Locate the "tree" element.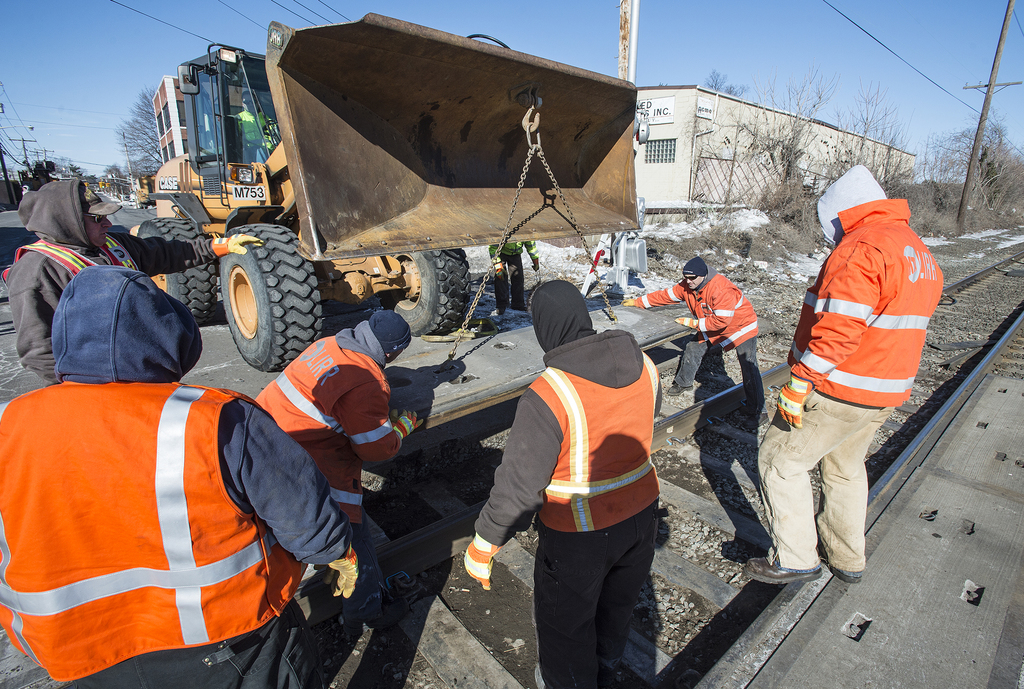
Element bbox: pyautogui.locateOnScreen(49, 159, 90, 177).
